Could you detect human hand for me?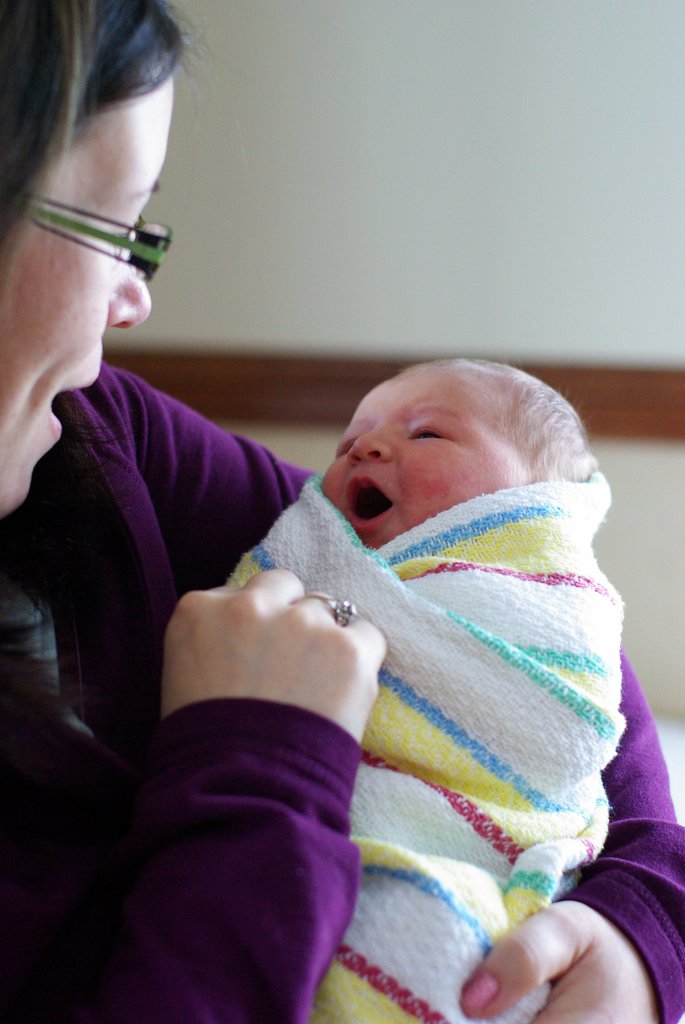
Detection result: select_region(78, 561, 420, 977).
